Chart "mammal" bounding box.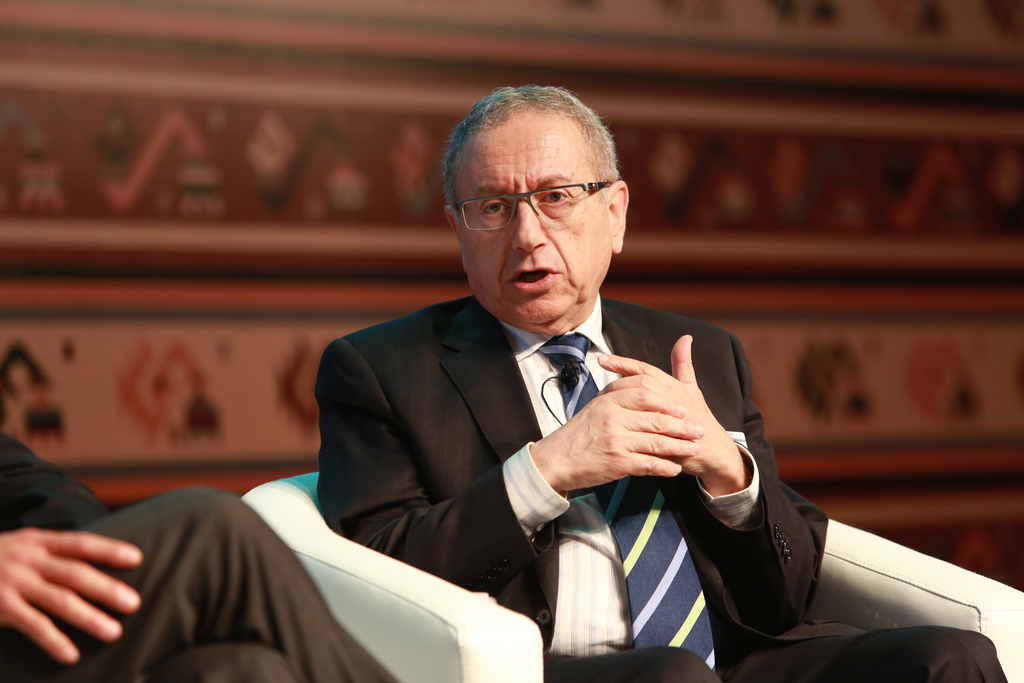
Charted: bbox(0, 425, 406, 682).
